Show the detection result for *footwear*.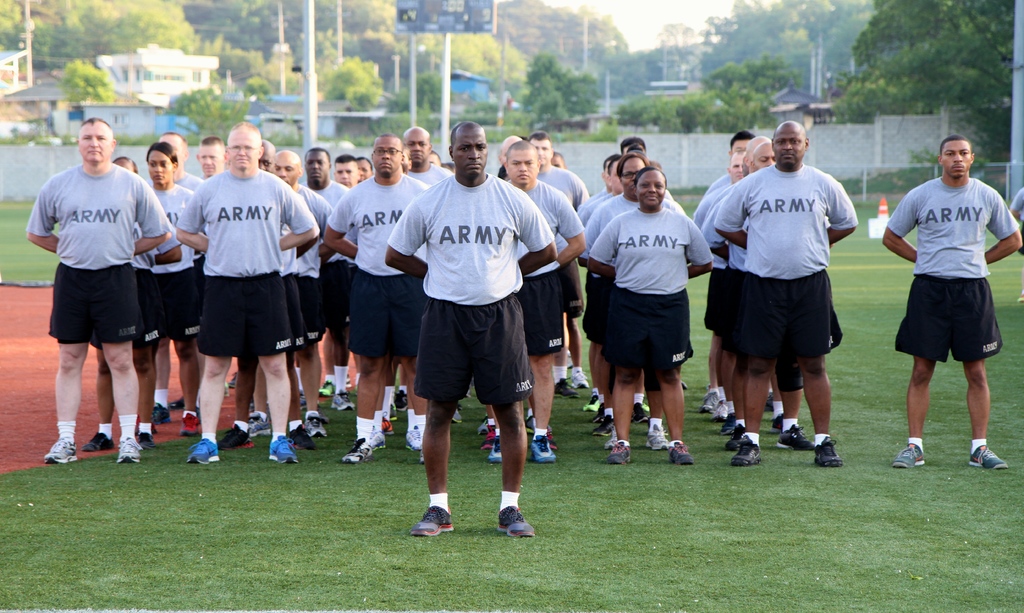
343,438,371,462.
